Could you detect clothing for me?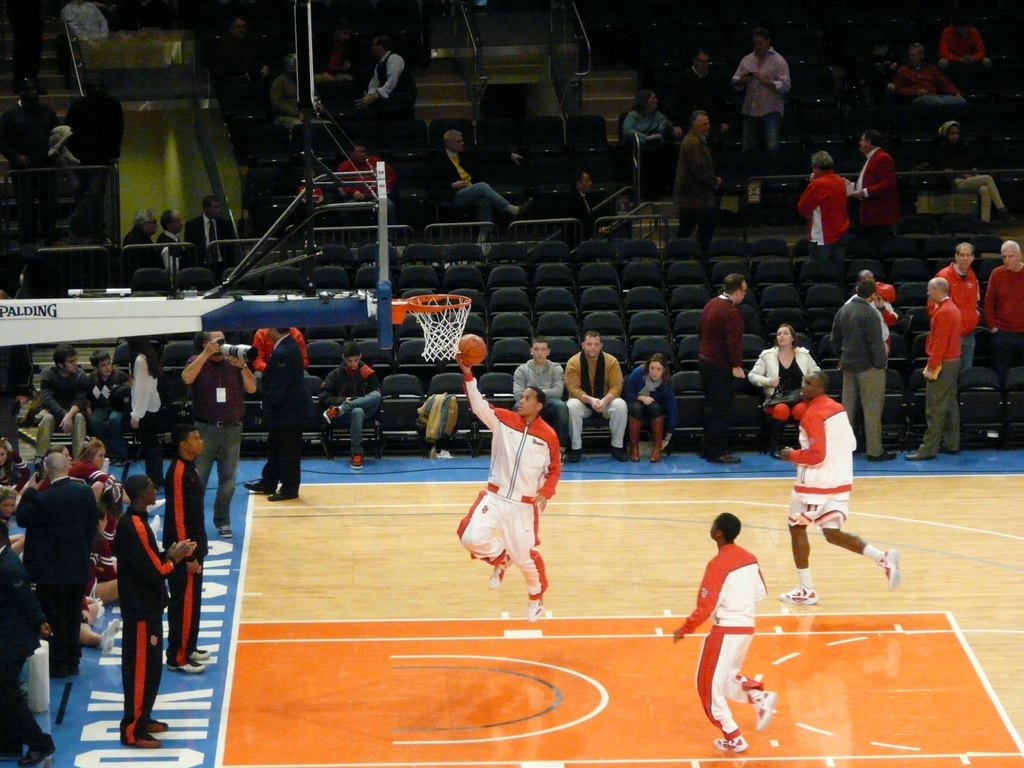
Detection result: (940, 13, 989, 65).
